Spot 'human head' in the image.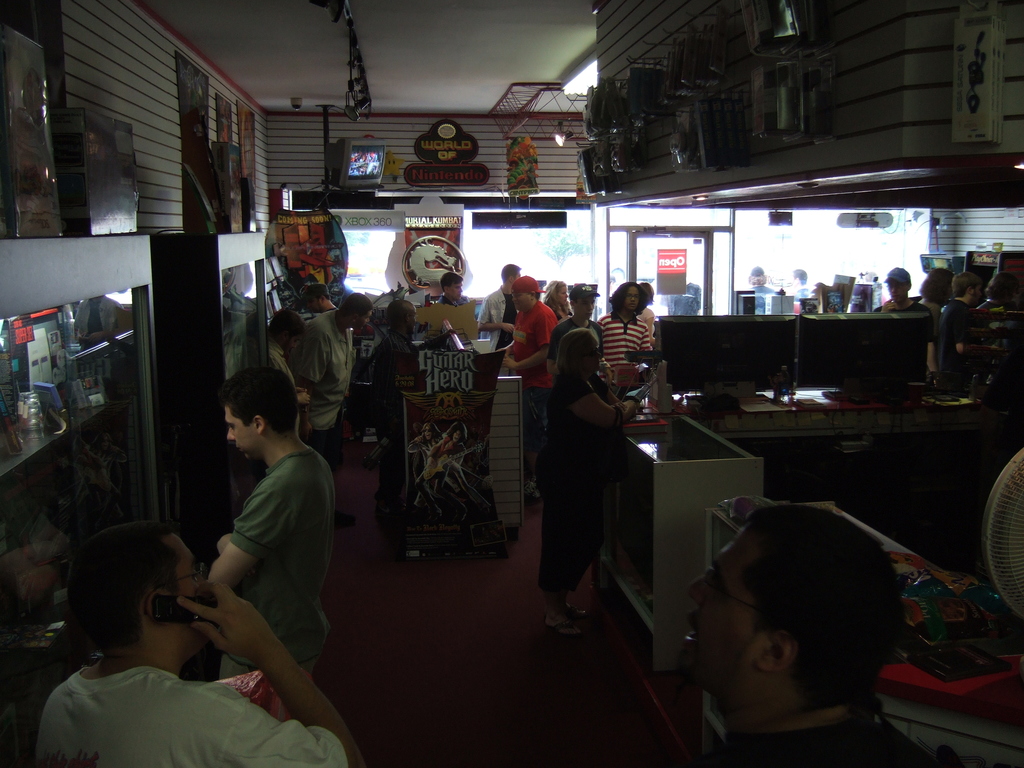
'human head' found at (390,300,417,331).
